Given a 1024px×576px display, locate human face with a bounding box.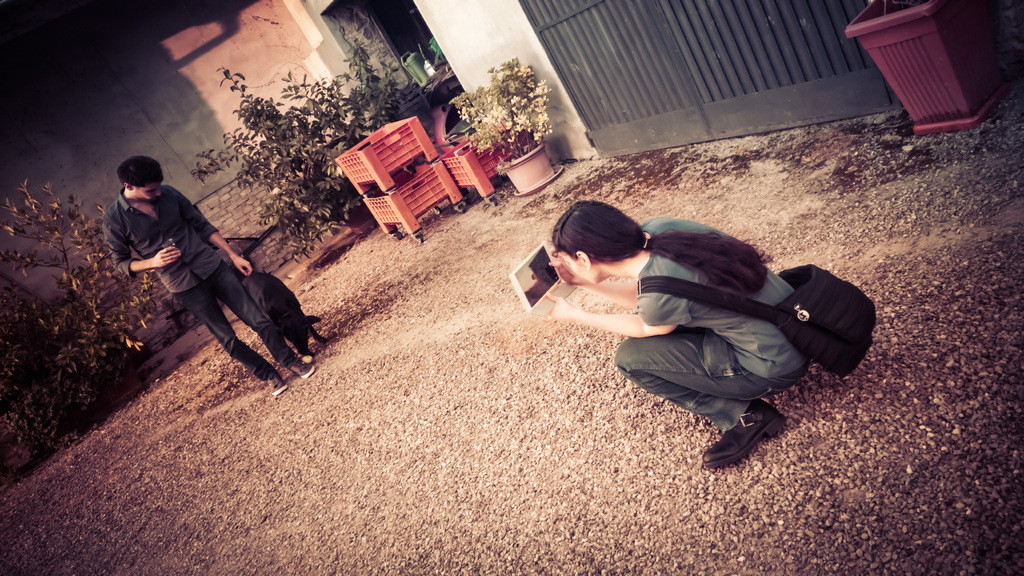
Located: (x1=565, y1=253, x2=595, y2=284).
